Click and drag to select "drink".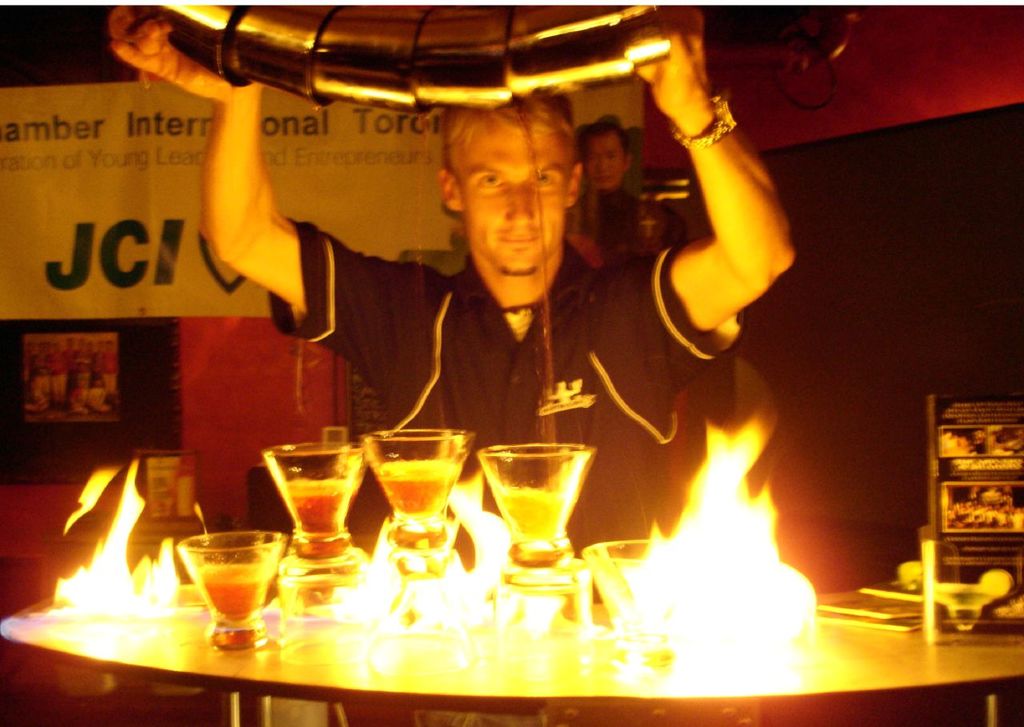
Selection: {"left": 180, "top": 539, "right": 282, "bottom": 649}.
